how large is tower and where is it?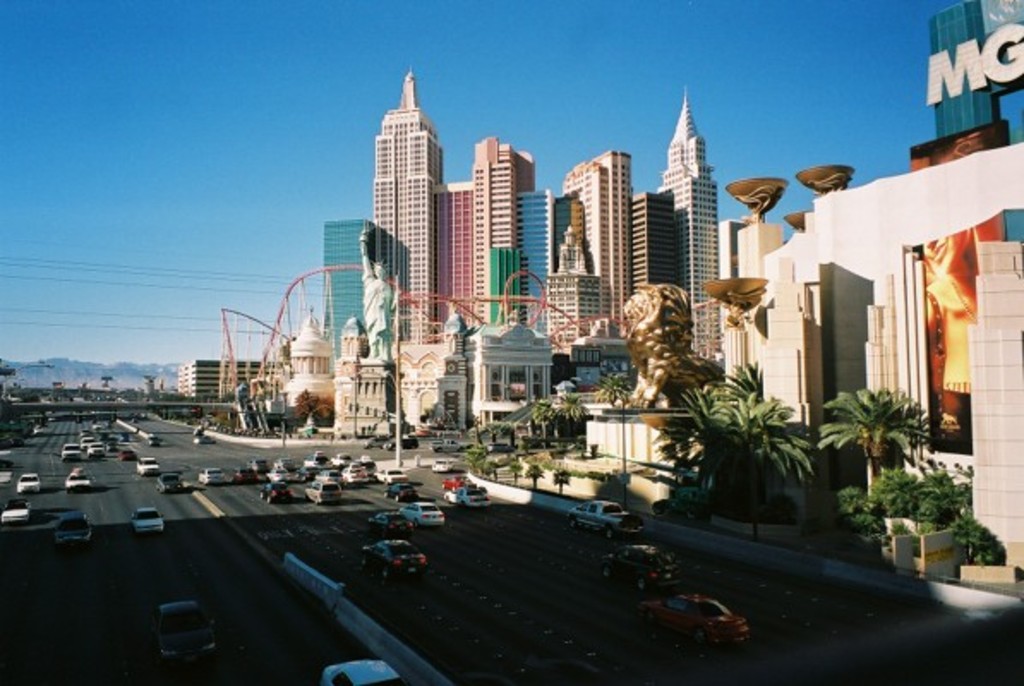
Bounding box: Rect(228, 357, 261, 401).
